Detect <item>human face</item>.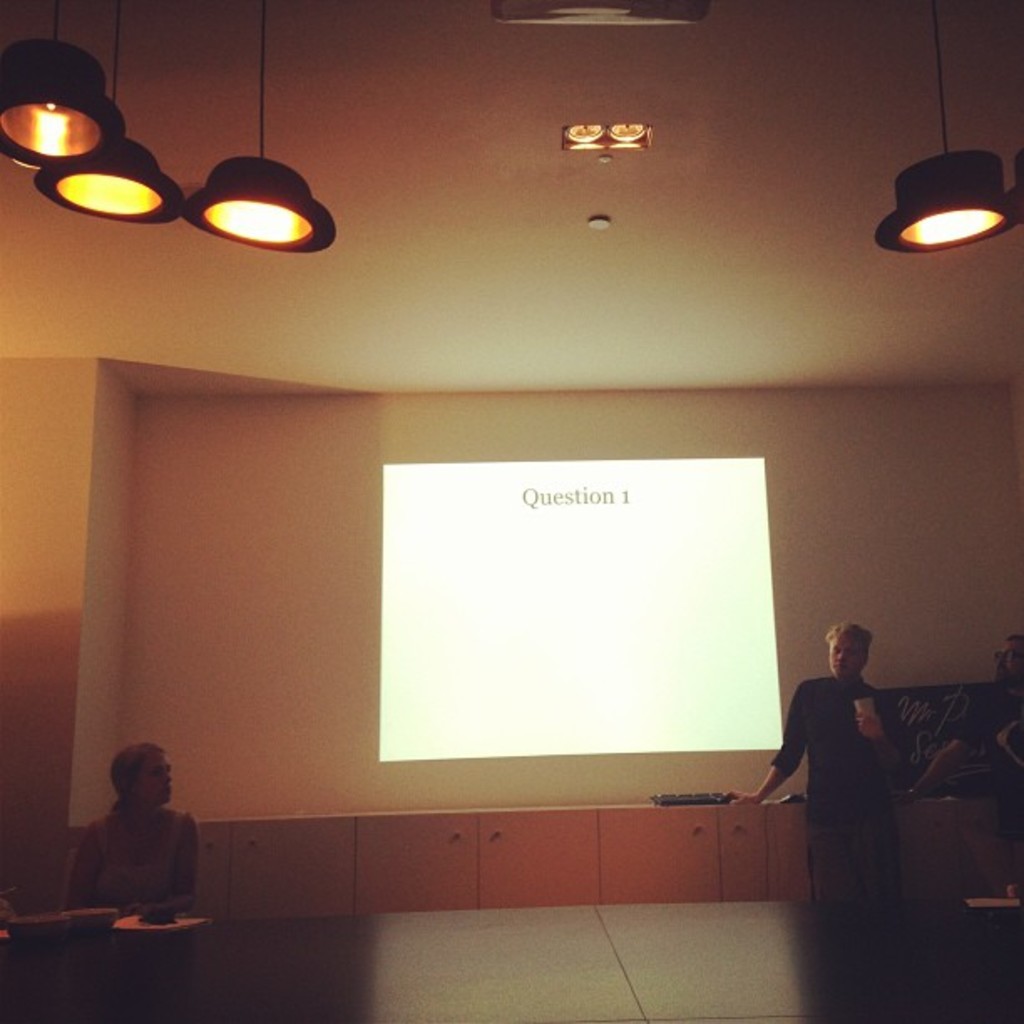
Detected at rect(830, 632, 865, 681).
